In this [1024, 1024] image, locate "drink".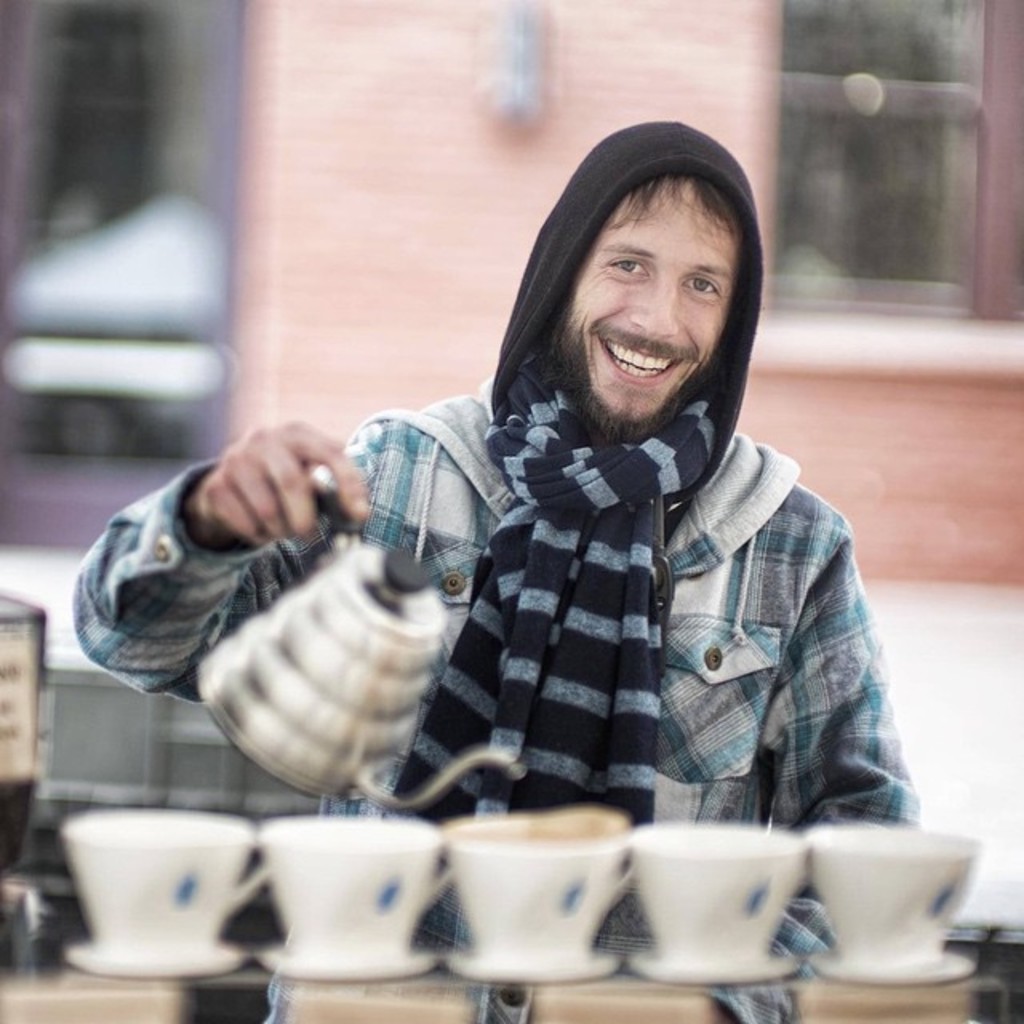
Bounding box: select_region(458, 818, 624, 848).
